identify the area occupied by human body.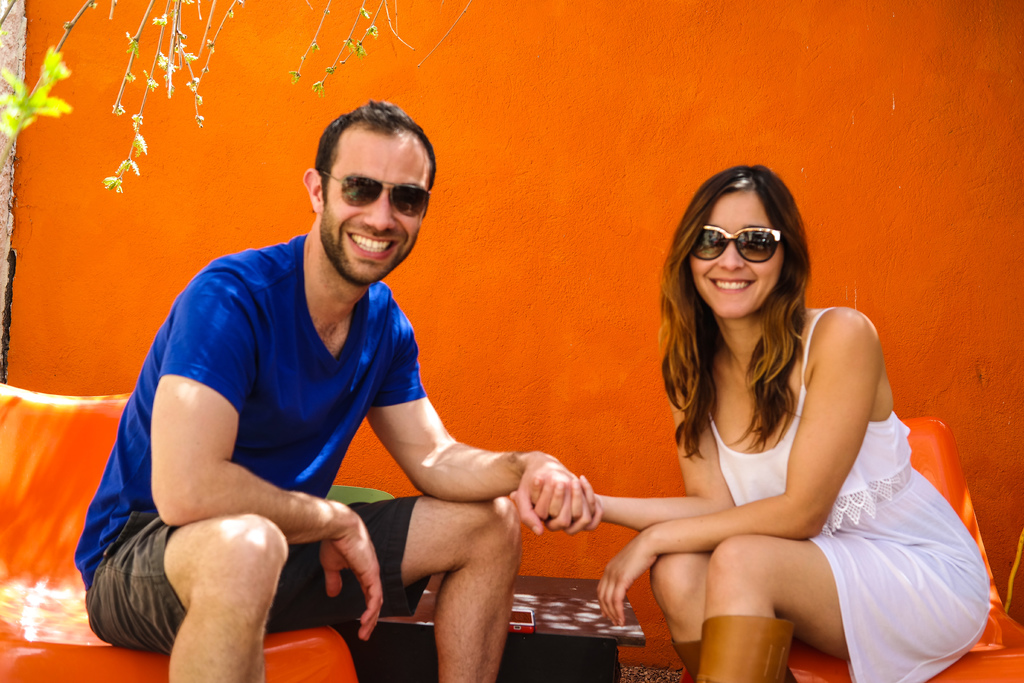
Area: bbox(78, 105, 603, 682).
